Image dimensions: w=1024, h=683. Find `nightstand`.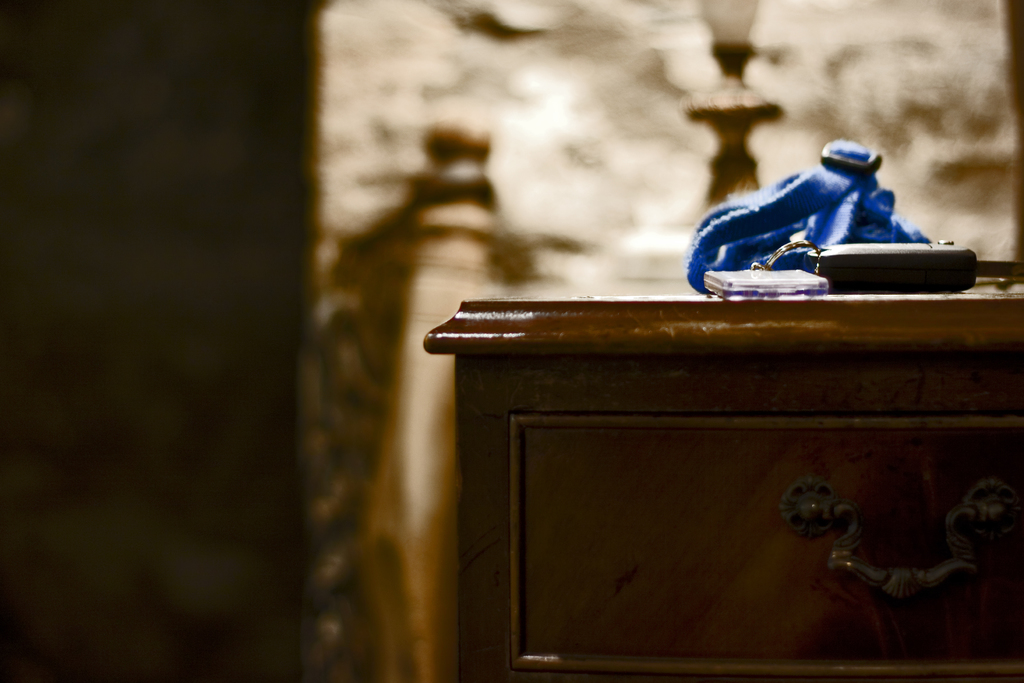
bbox(427, 265, 1023, 668).
